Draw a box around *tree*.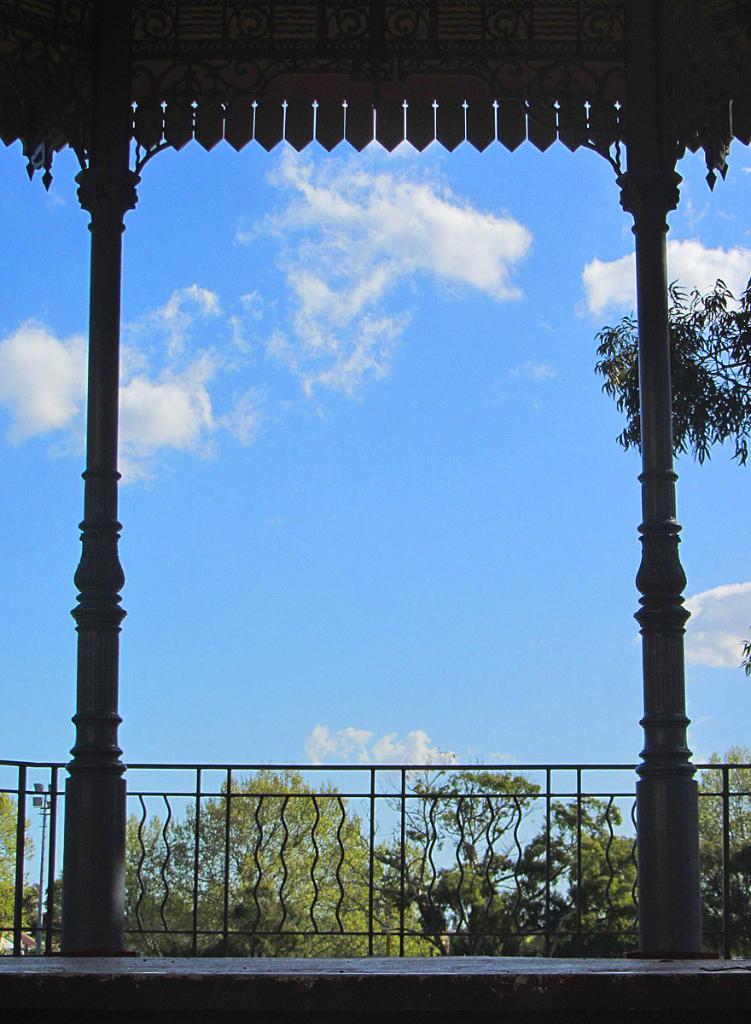
box=[0, 795, 40, 941].
